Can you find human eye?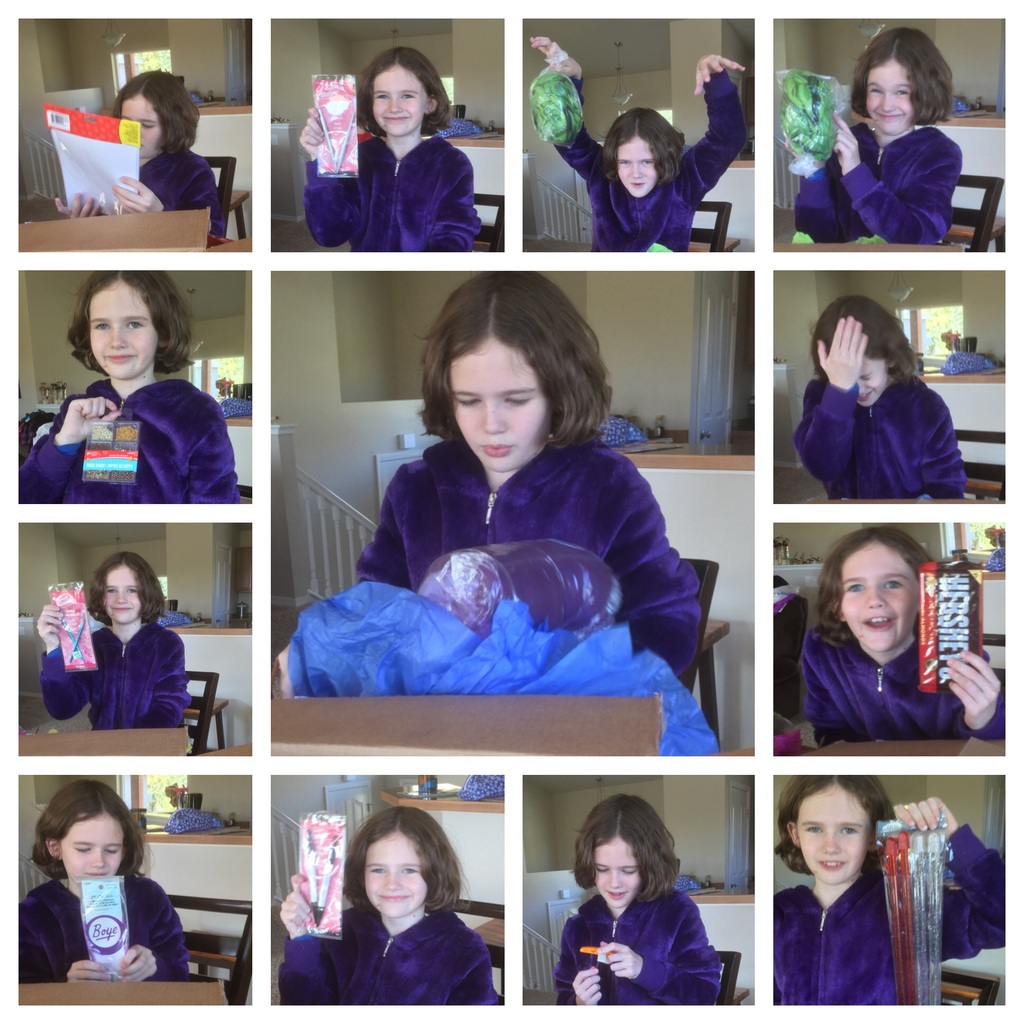
Yes, bounding box: box(143, 122, 155, 130).
